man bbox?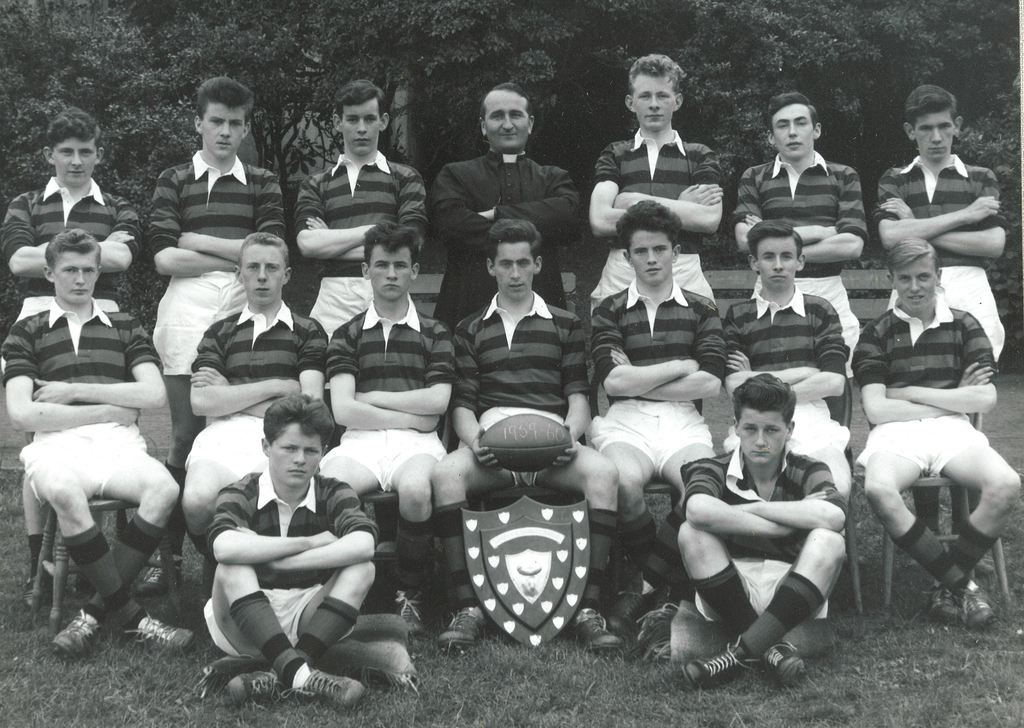
[left=588, top=222, right=730, bottom=627]
